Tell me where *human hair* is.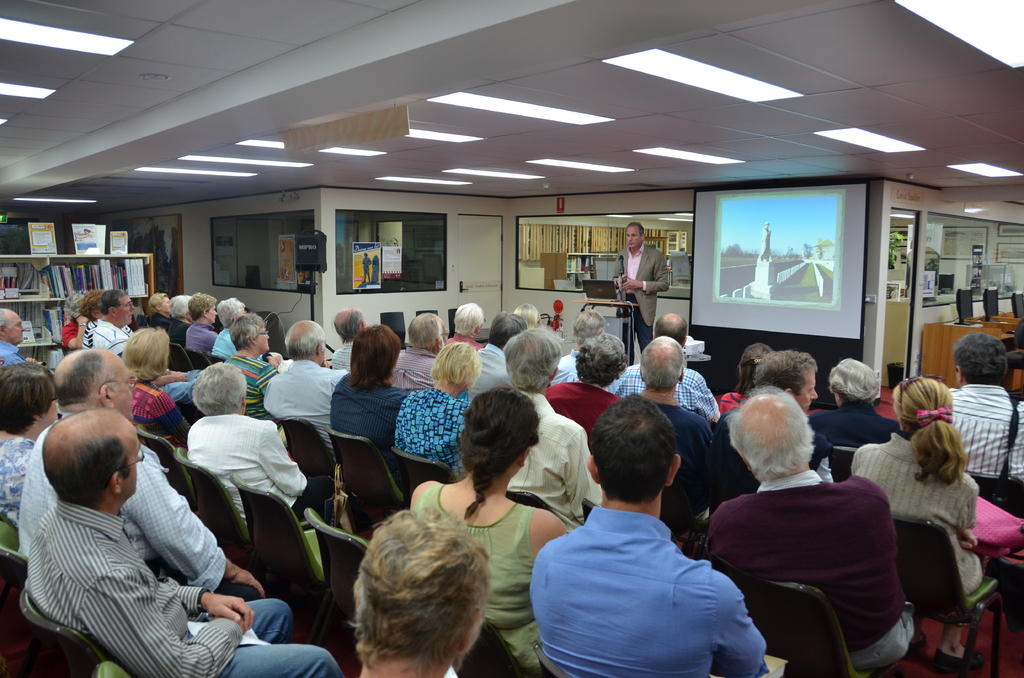
*human hair* is at BBox(724, 383, 815, 481).
